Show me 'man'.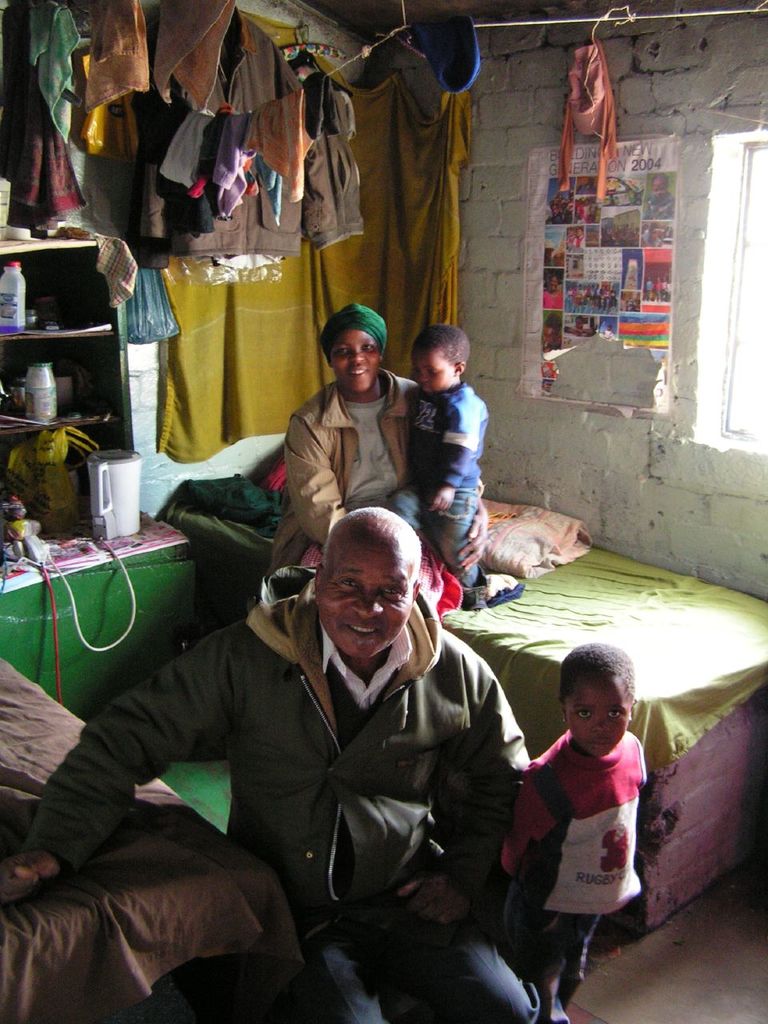
'man' is here: detection(69, 469, 558, 1006).
